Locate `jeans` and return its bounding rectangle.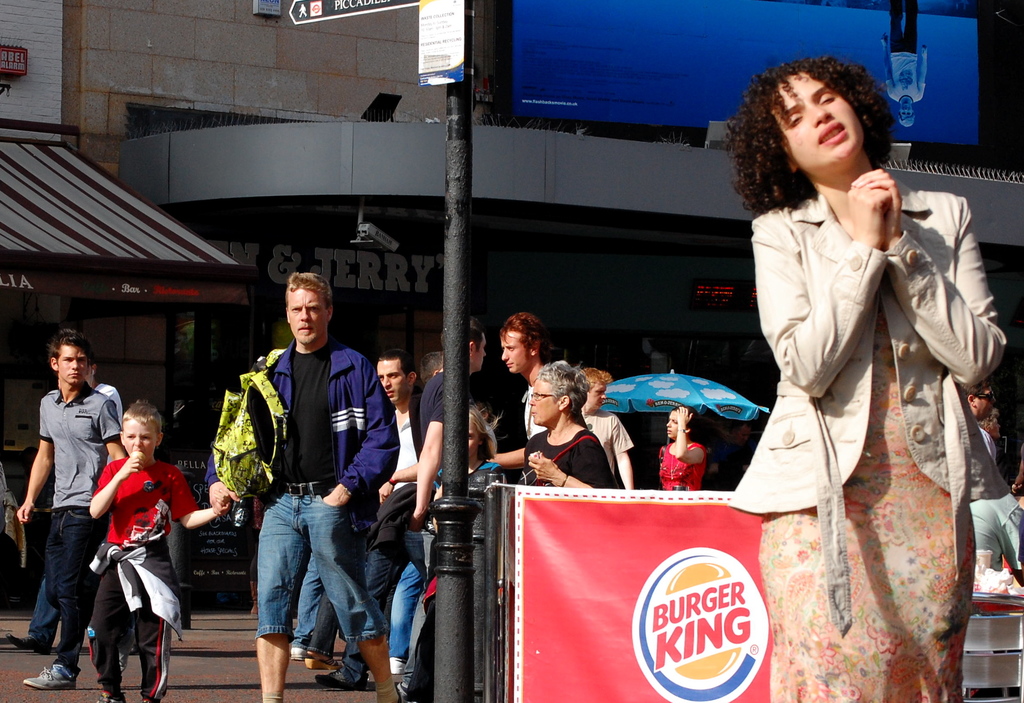
Rect(241, 496, 361, 681).
